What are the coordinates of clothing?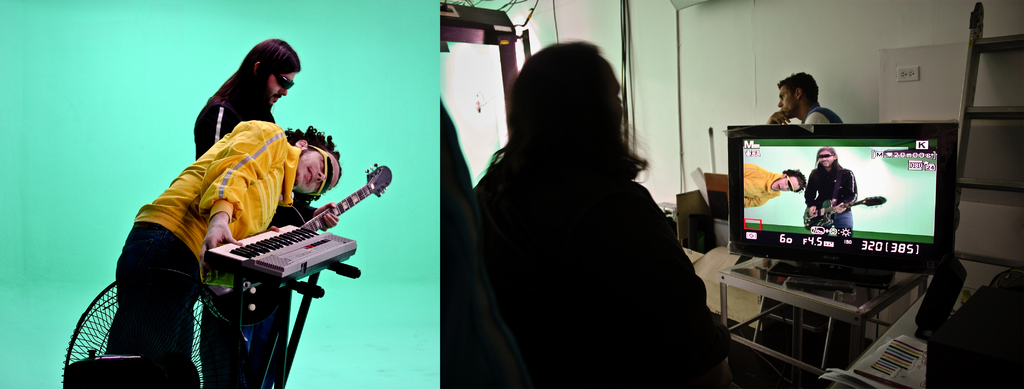
431 154 751 388.
